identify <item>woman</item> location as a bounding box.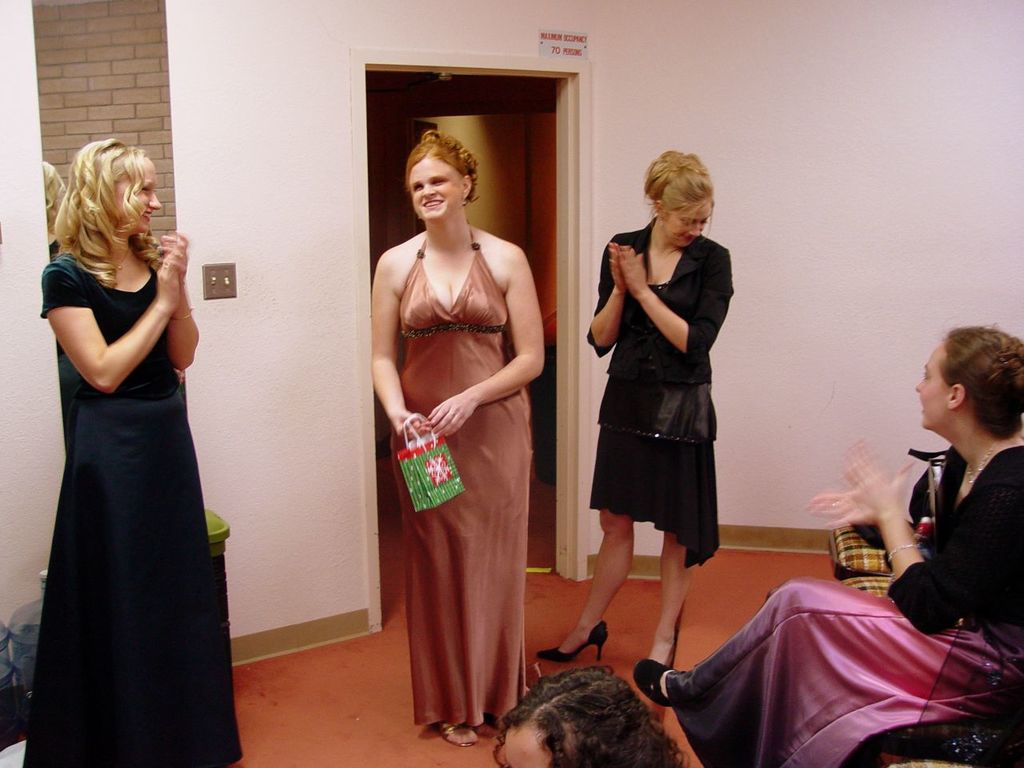
(left=18, top=139, right=242, bottom=767).
